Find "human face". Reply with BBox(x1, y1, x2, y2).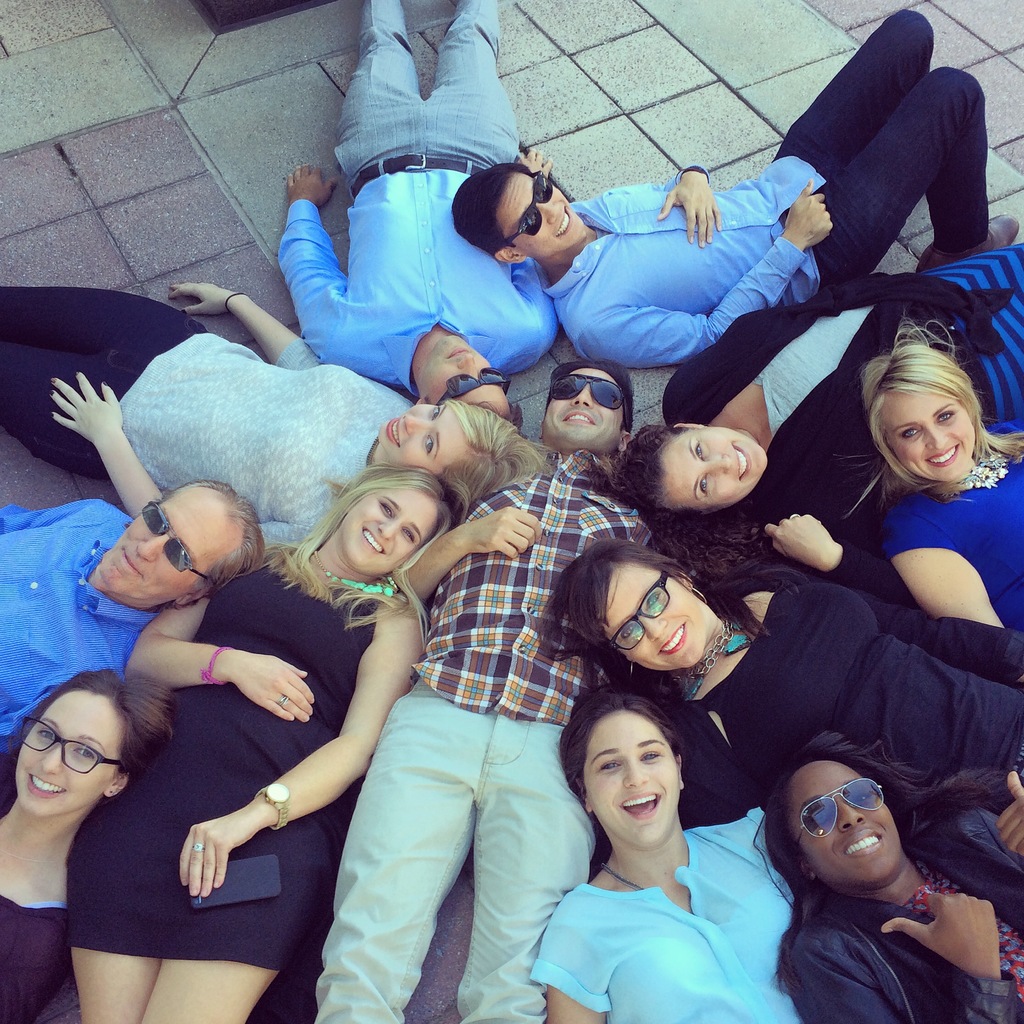
BBox(545, 369, 620, 440).
